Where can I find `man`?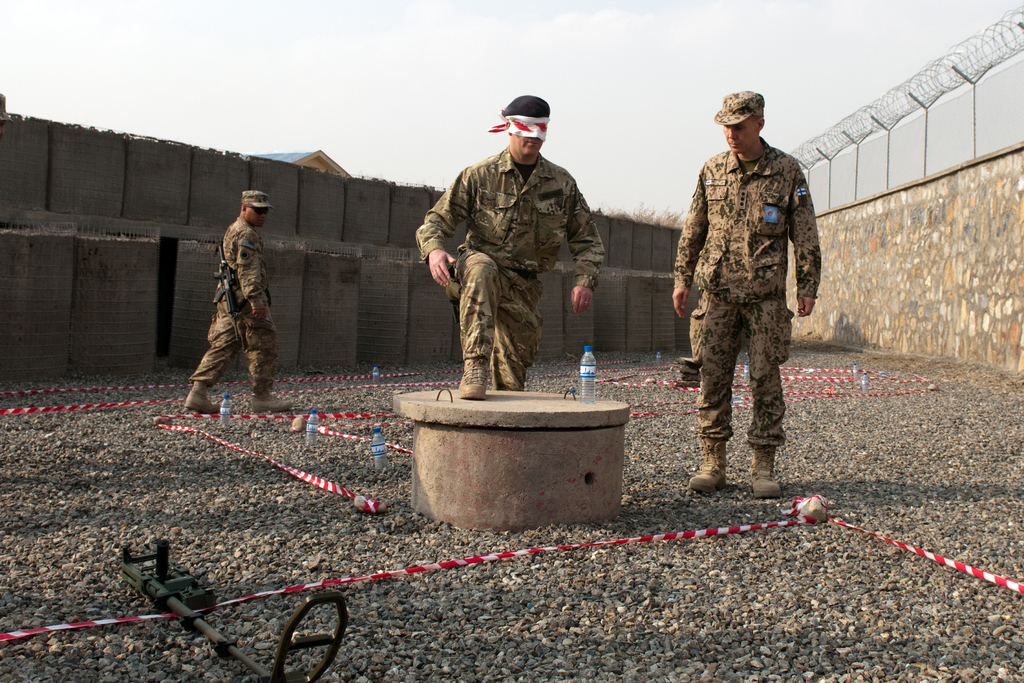
You can find it at region(414, 93, 604, 402).
